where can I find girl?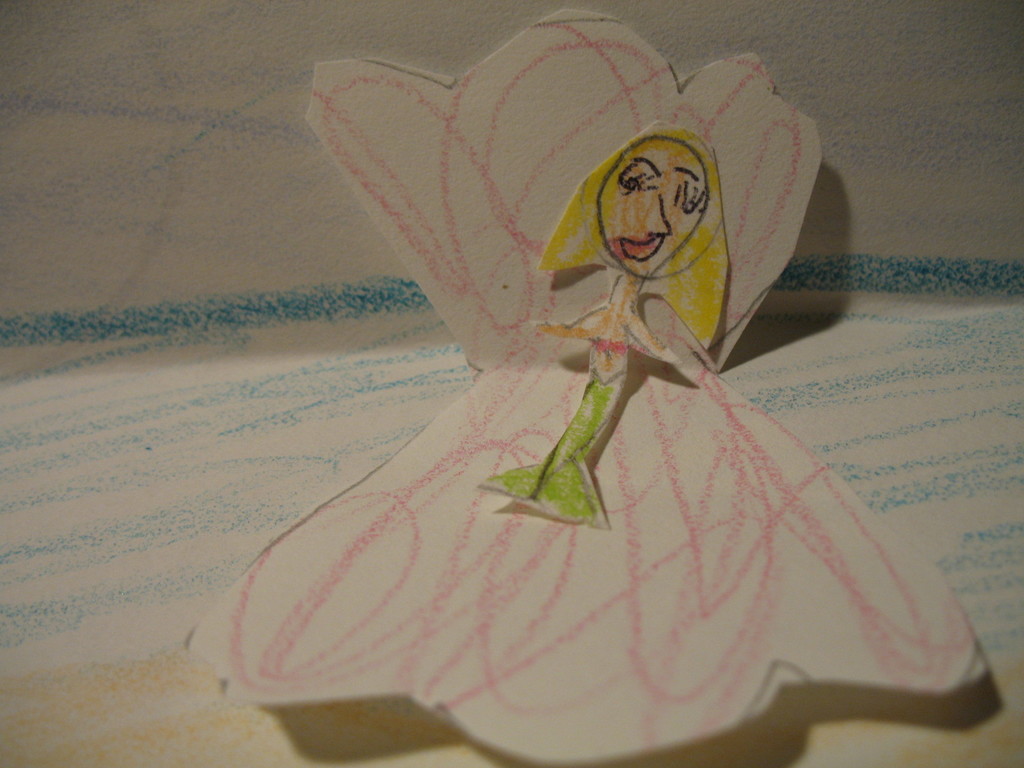
You can find it at [left=477, top=125, right=733, bottom=529].
